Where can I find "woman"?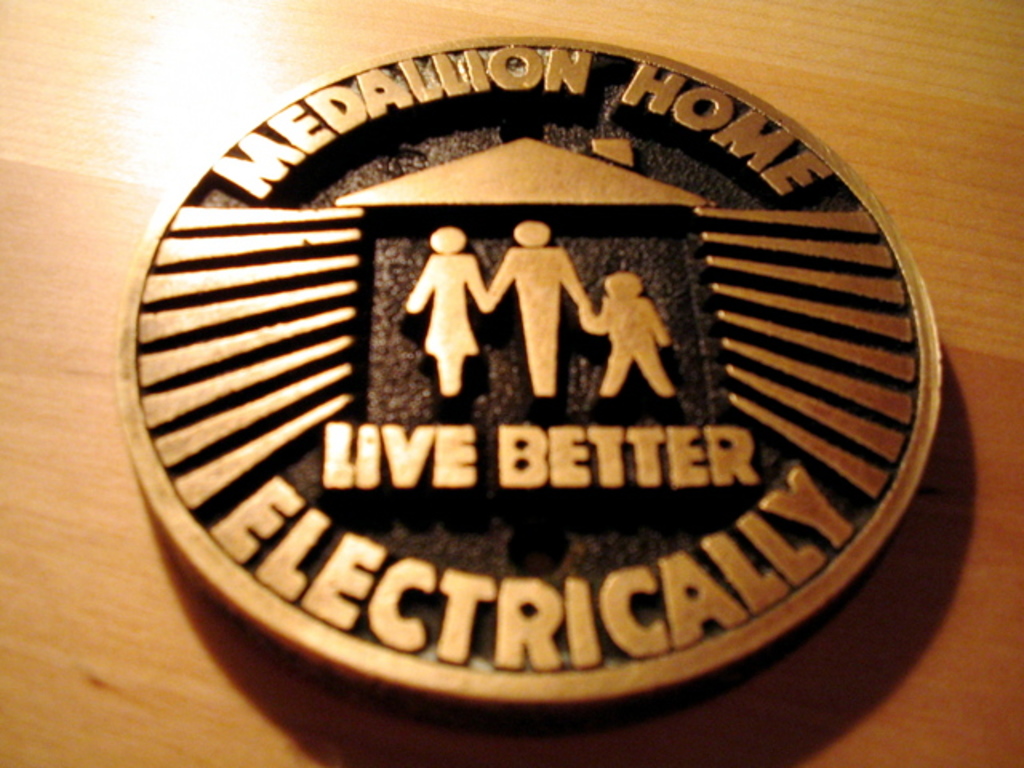
You can find it at Rect(403, 222, 482, 389).
